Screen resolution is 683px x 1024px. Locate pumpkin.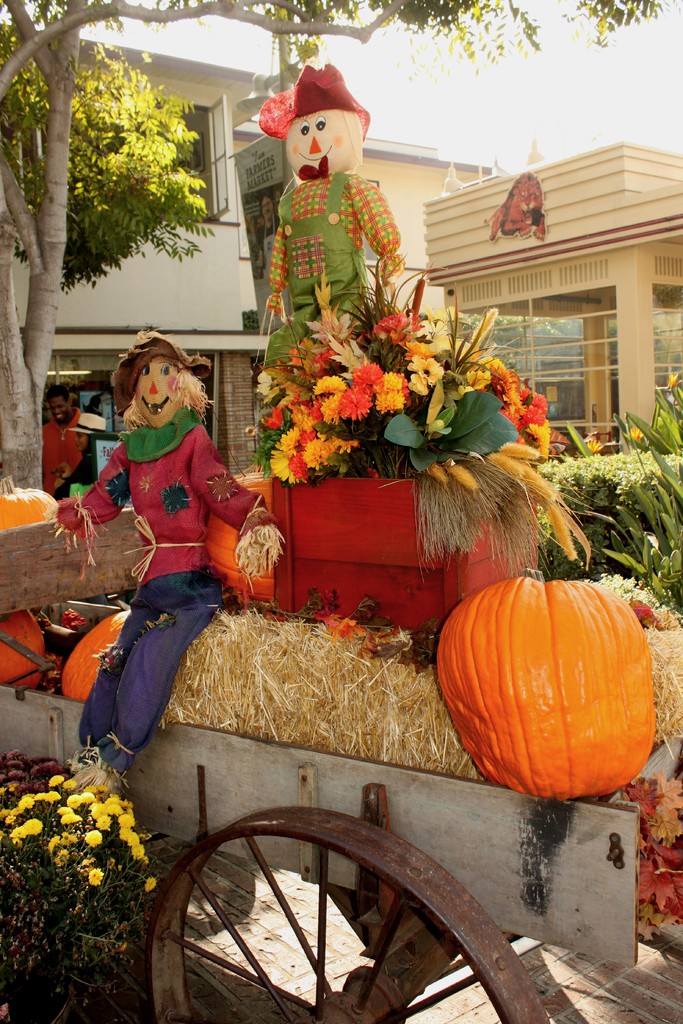
0,471,57,531.
